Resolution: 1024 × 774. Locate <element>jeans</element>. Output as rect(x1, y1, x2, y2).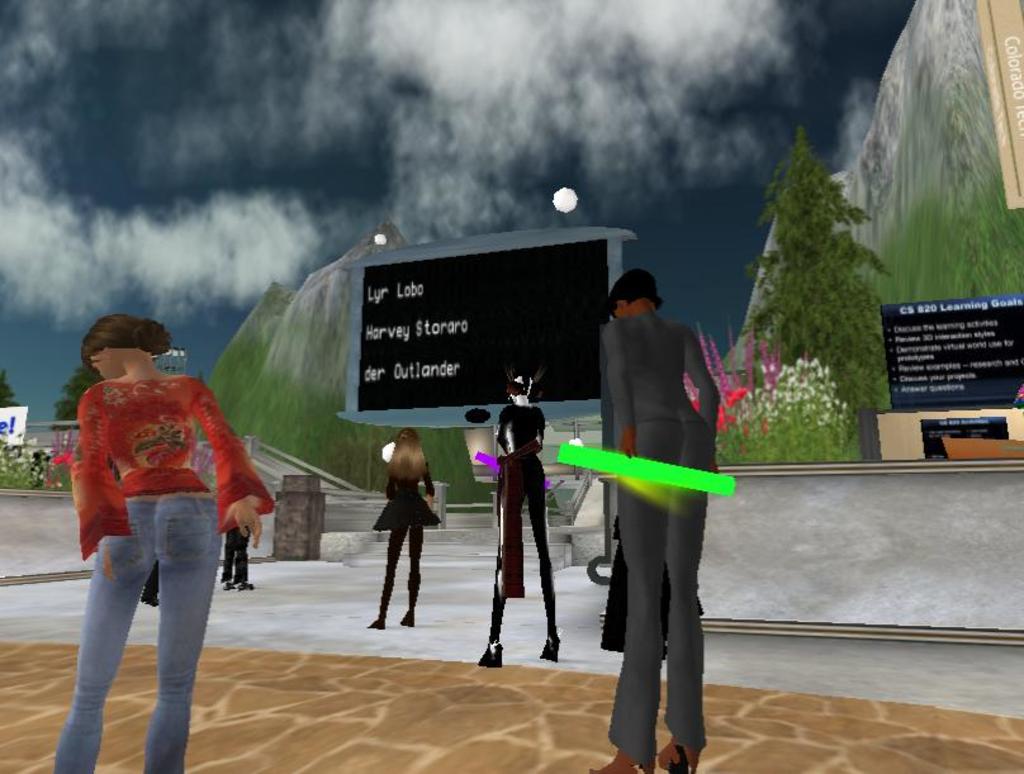
rect(67, 504, 226, 747).
